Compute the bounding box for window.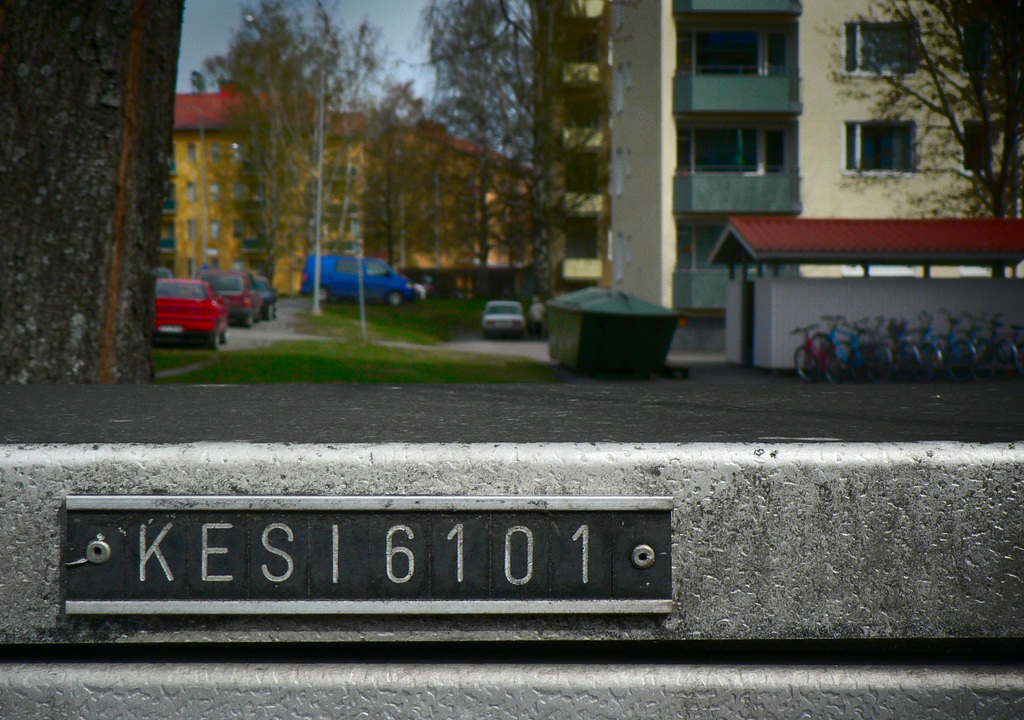
x1=842 y1=20 x2=922 y2=74.
